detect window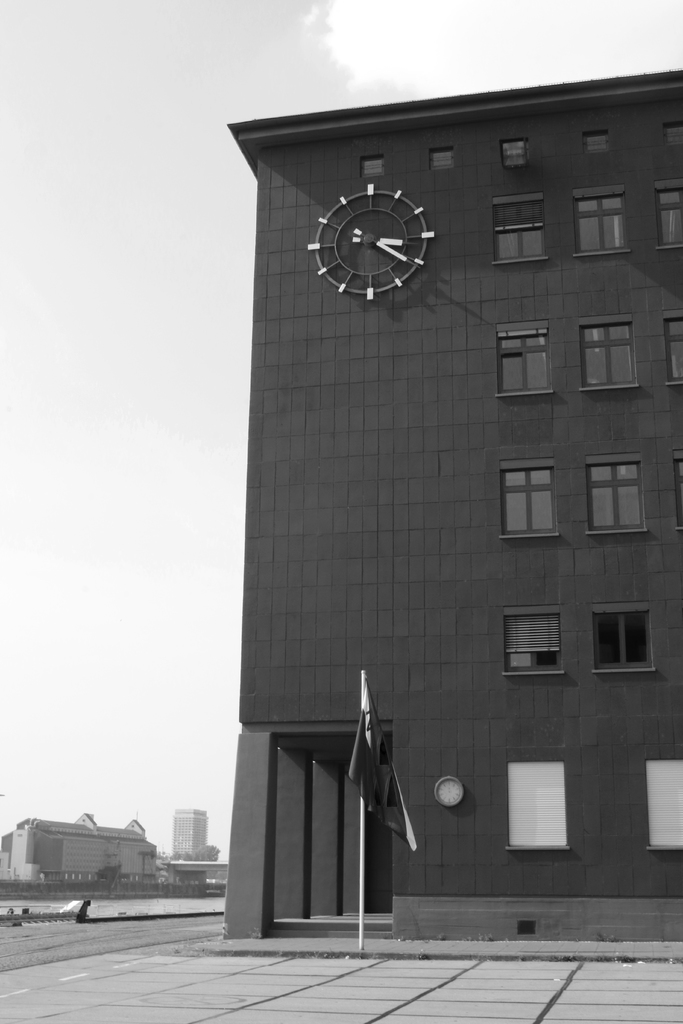
bbox=(665, 314, 682, 385)
